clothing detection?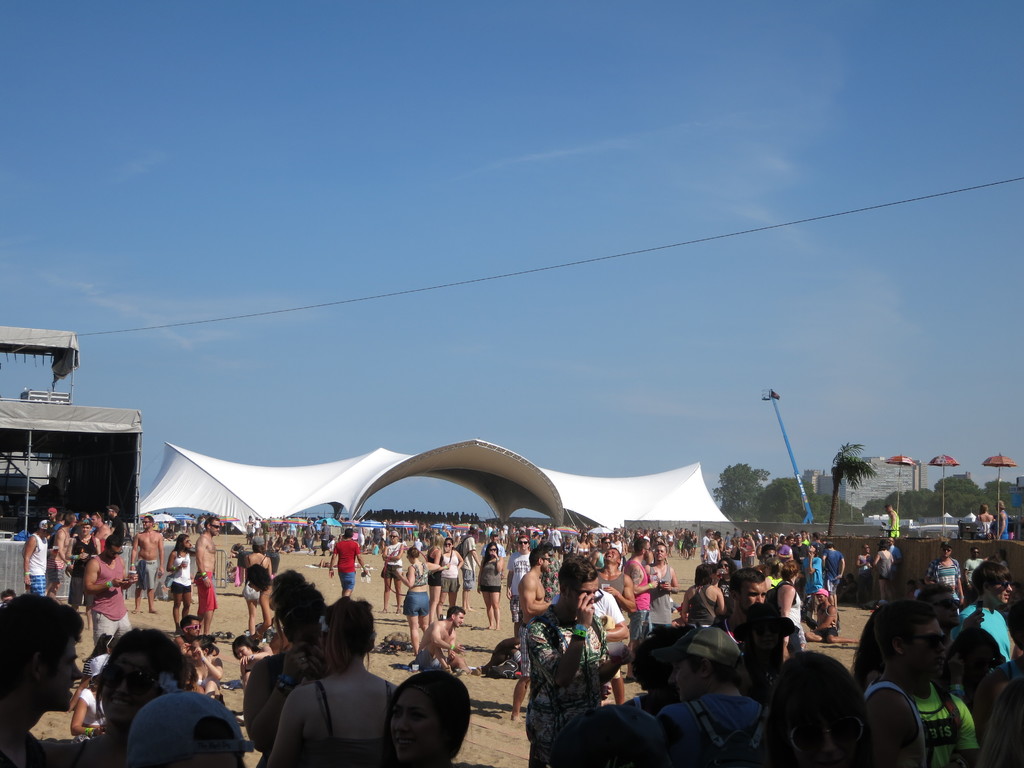
crop(522, 611, 612, 767)
